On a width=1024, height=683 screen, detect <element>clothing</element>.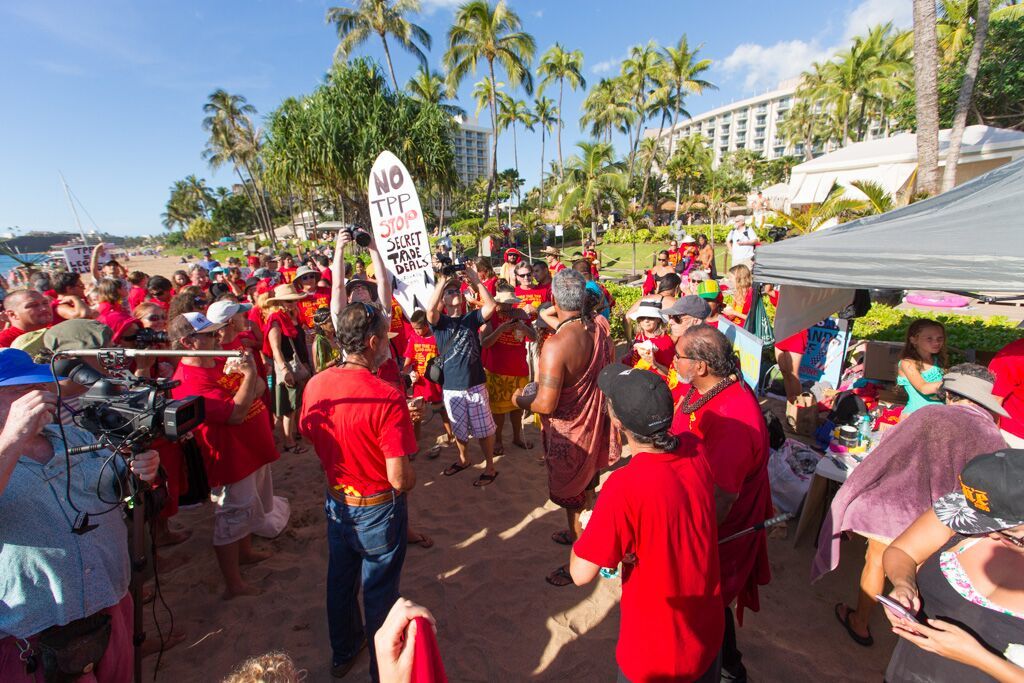
{"x1": 897, "y1": 356, "x2": 942, "y2": 413}.
